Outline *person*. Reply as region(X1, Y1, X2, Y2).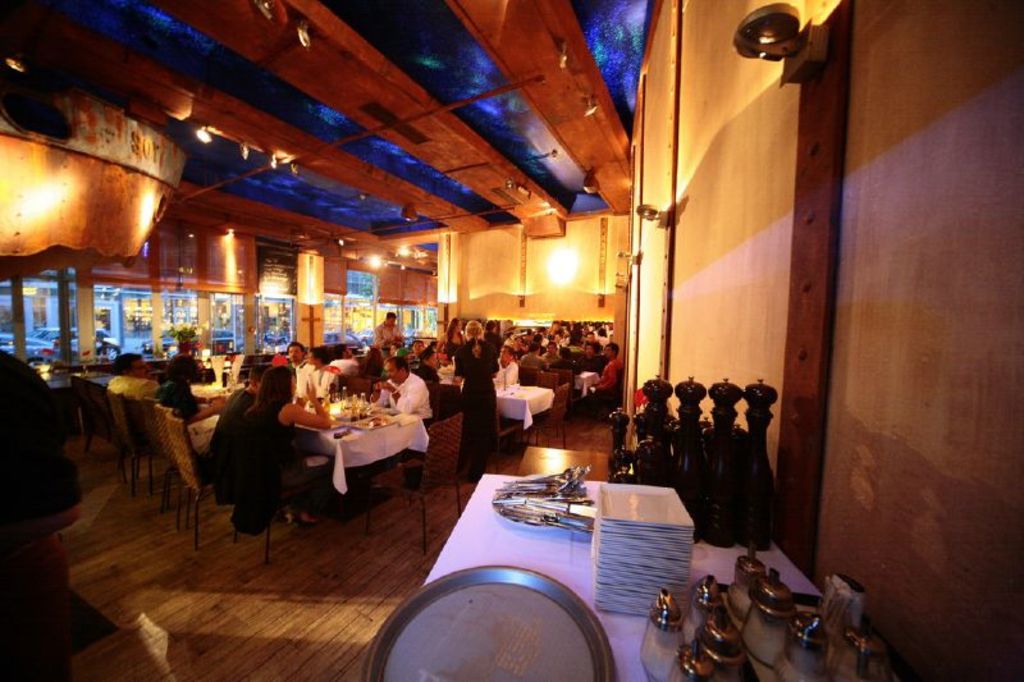
region(370, 353, 426, 427).
